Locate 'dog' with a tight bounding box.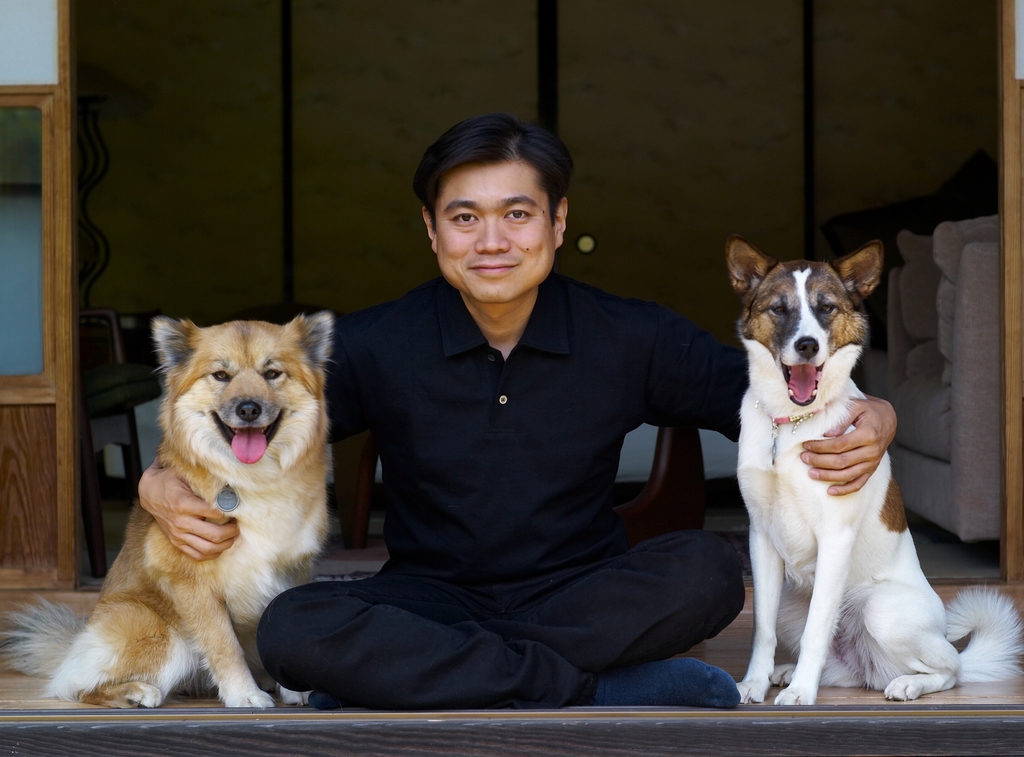
rect(730, 232, 1023, 714).
